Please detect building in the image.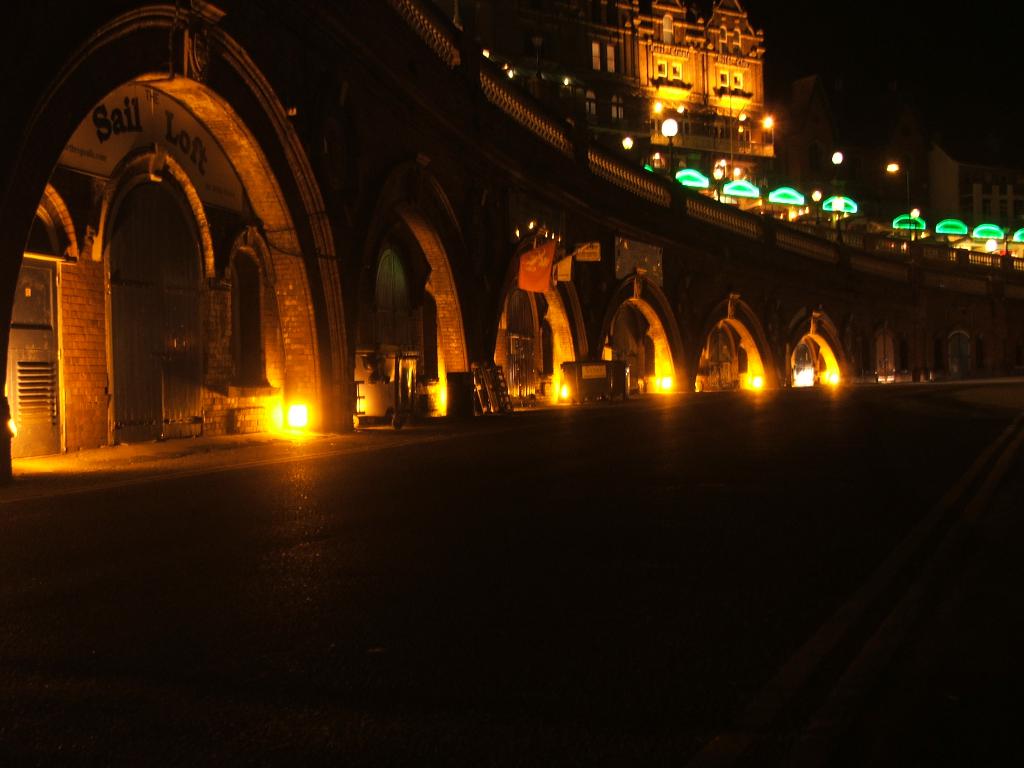
{"left": 454, "top": 1, "right": 851, "bottom": 187}.
